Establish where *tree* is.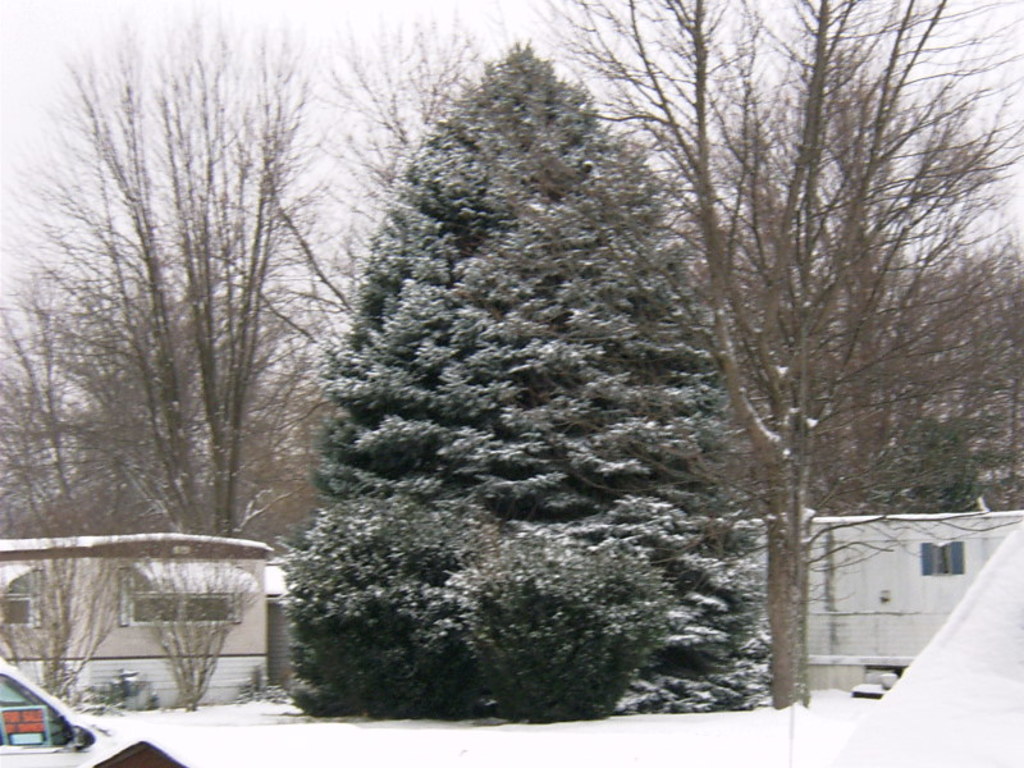
Established at [0,0,401,722].
